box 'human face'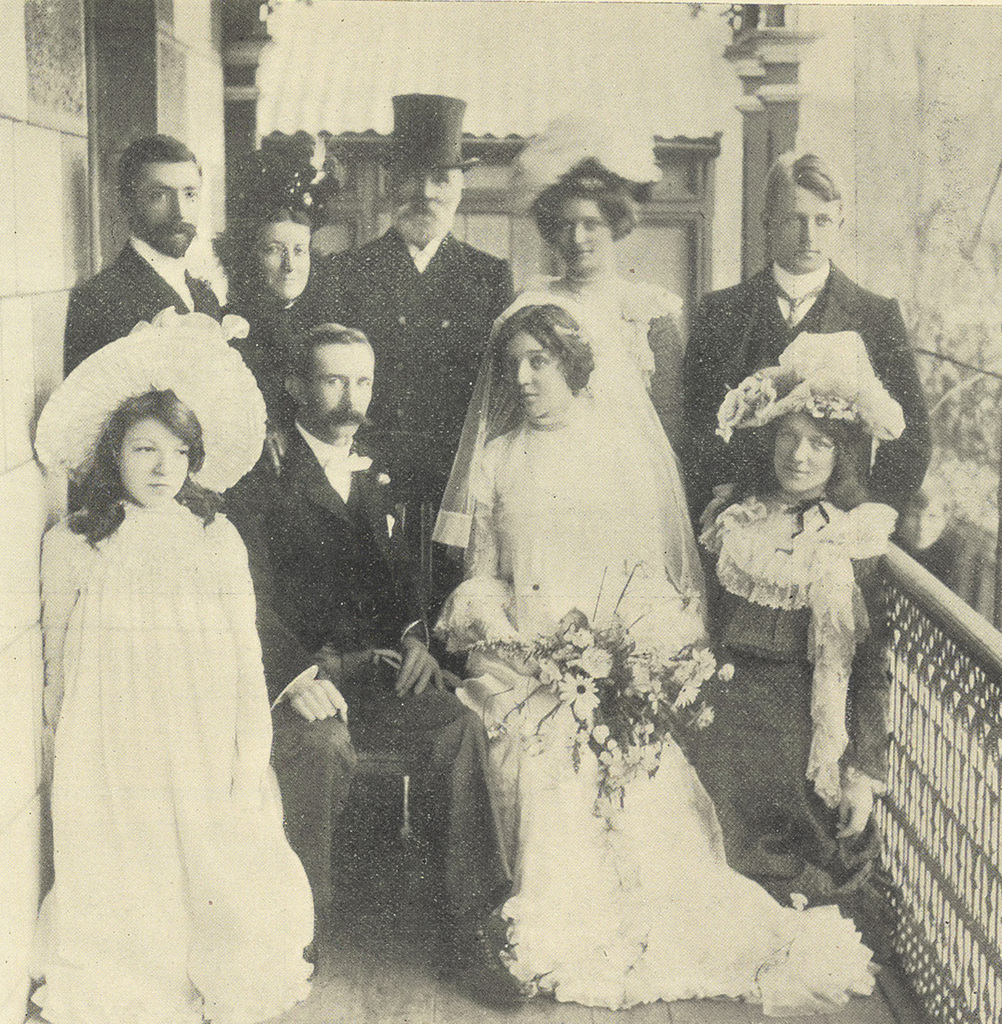
{"left": 250, "top": 221, "right": 310, "bottom": 300}
